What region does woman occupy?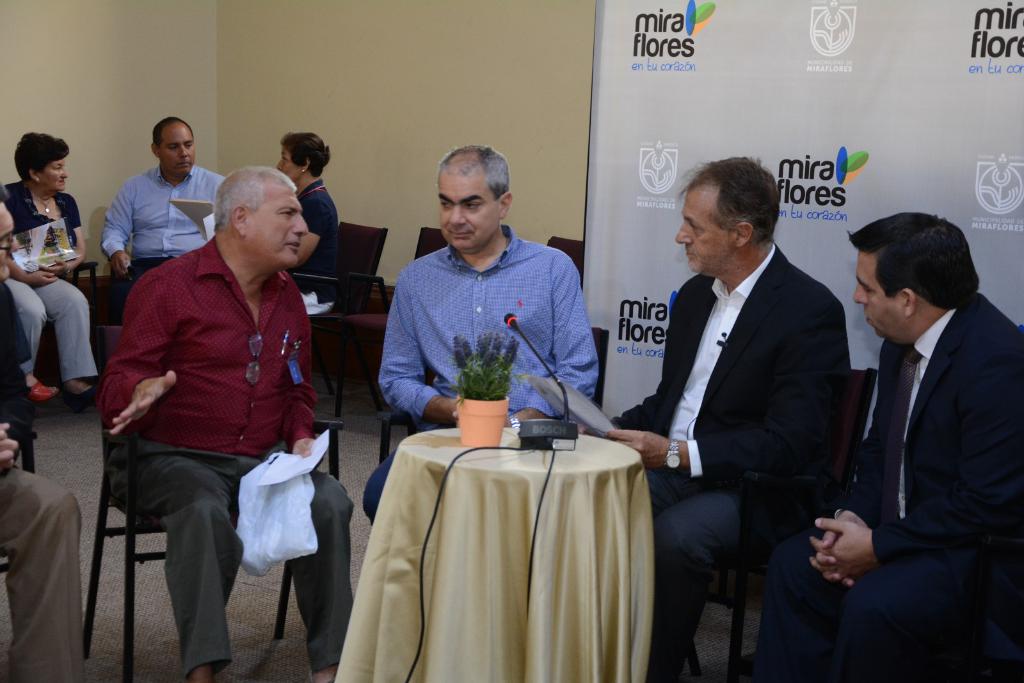
{"x1": 278, "y1": 133, "x2": 338, "y2": 309}.
